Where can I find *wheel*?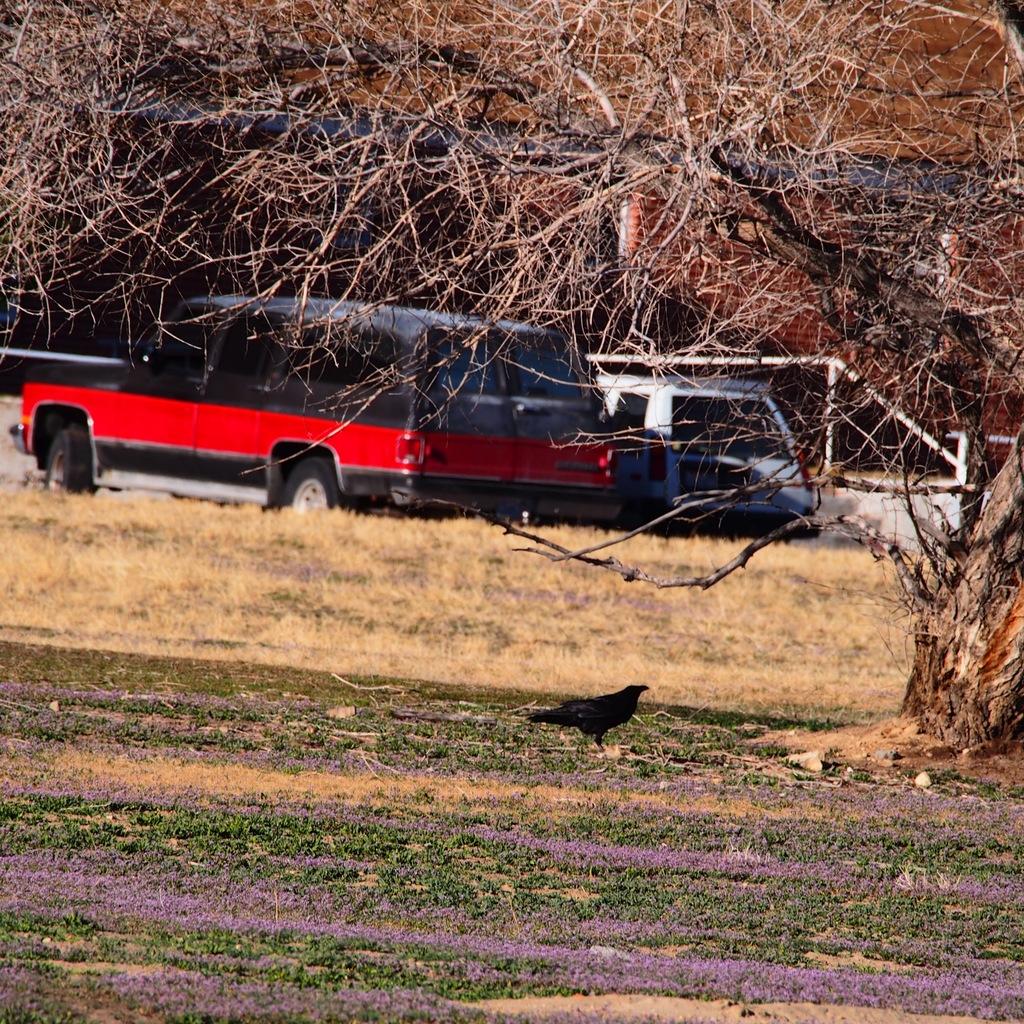
You can find it at x1=262, y1=439, x2=344, y2=528.
